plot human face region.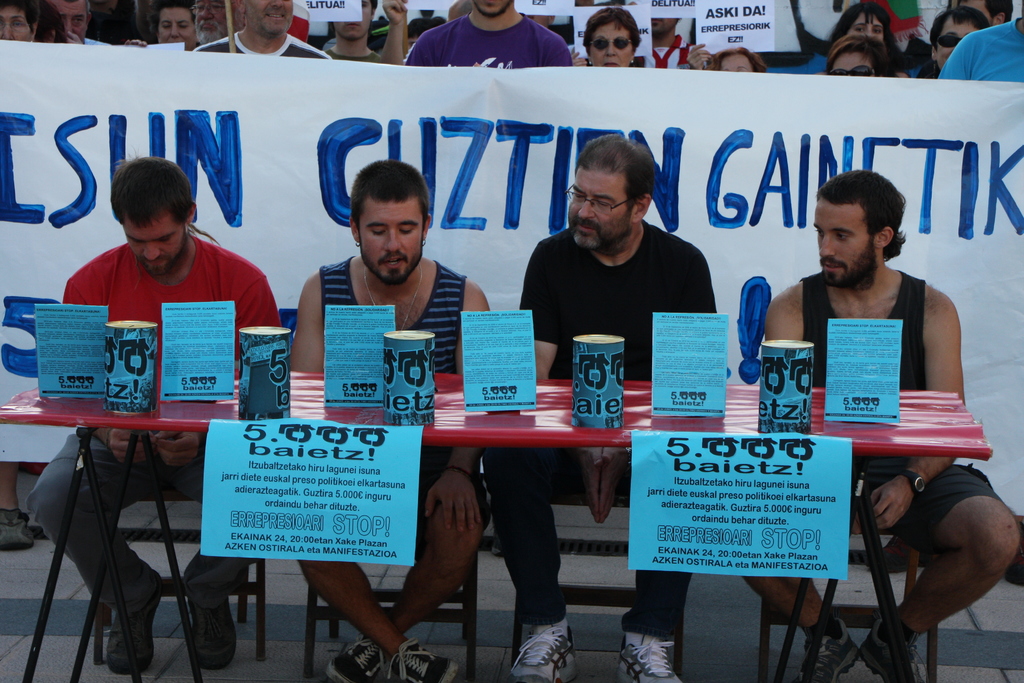
Plotted at box=[121, 211, 181, 276].
